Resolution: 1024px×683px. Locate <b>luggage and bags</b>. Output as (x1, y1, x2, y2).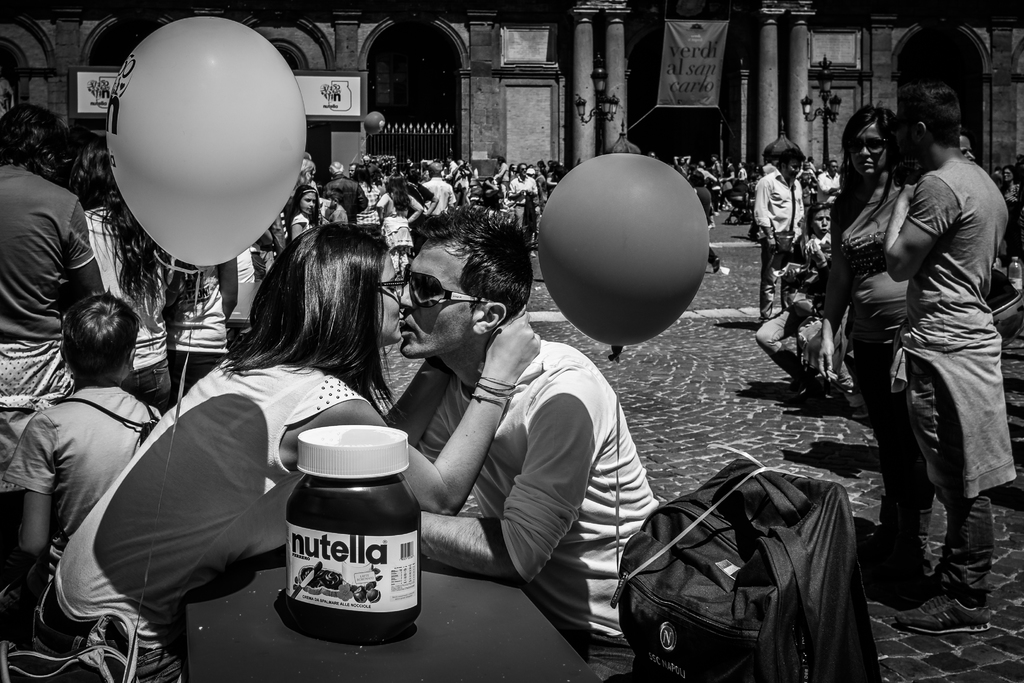
(607, 461, 884, 682).
